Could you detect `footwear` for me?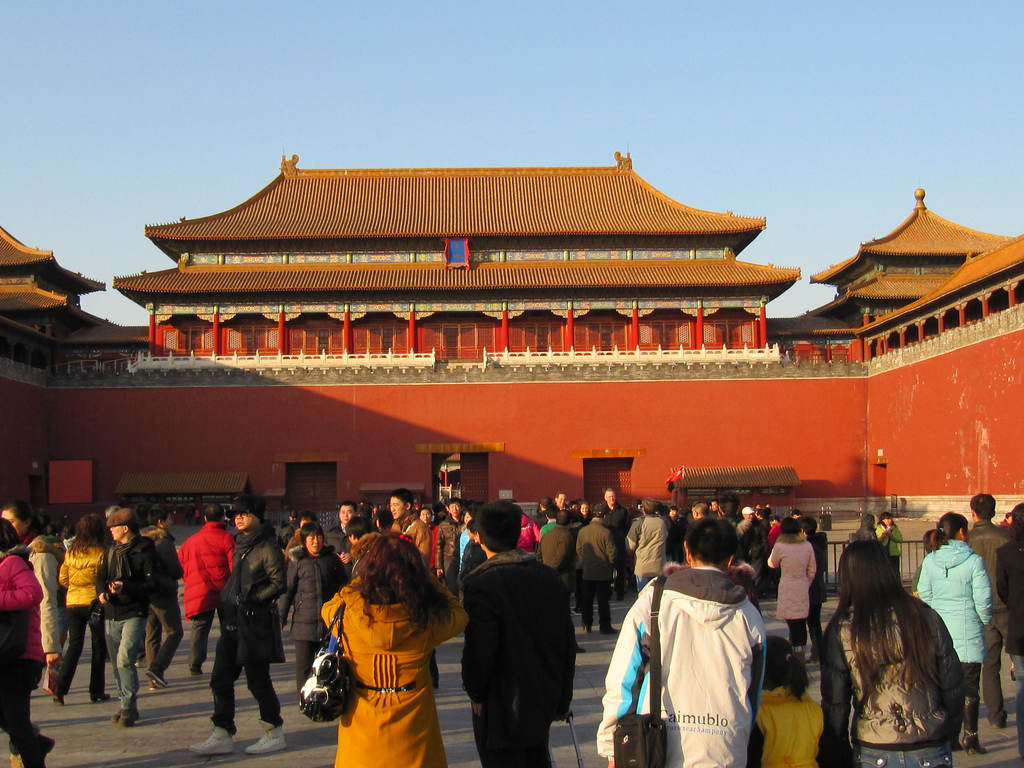
Detection result: [x1=147, y1=669, x2=171, y2=688].
